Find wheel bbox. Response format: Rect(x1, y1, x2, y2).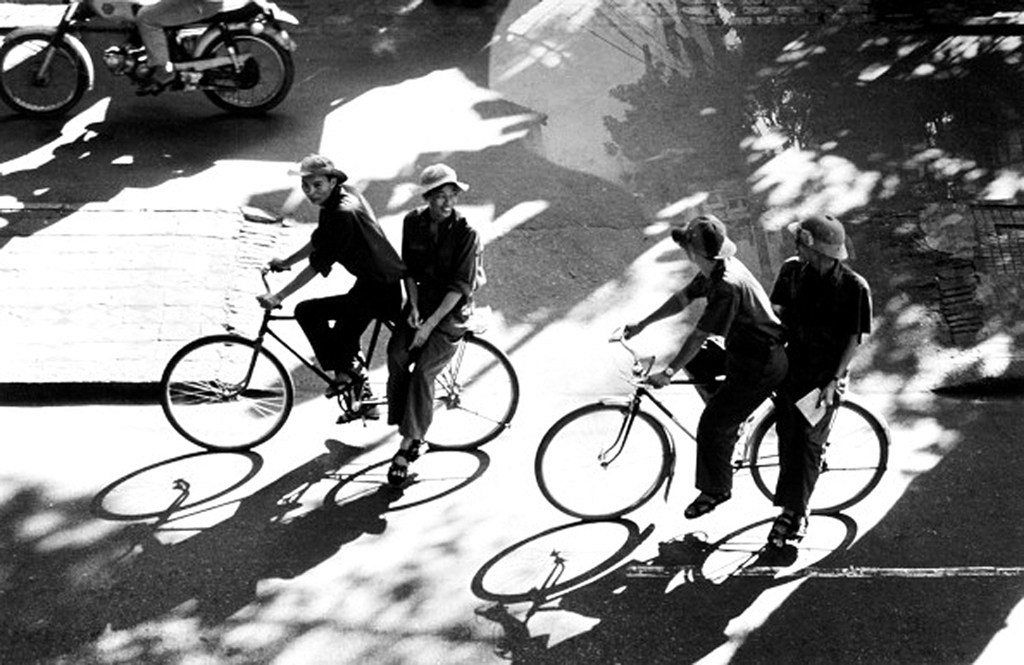
Rect(161, 334, 293, 451).
